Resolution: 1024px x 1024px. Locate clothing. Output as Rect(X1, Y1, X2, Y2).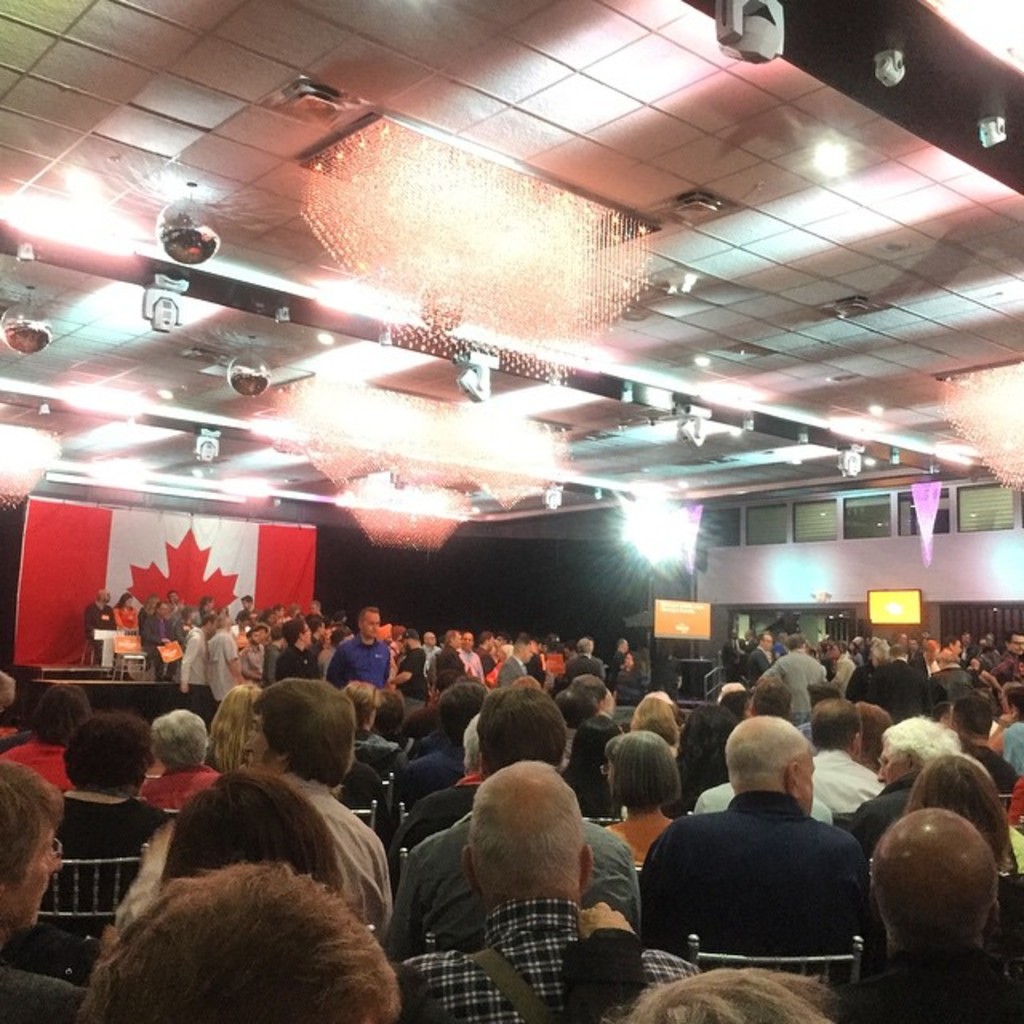
Rect(650, 768, 894, 1005).
